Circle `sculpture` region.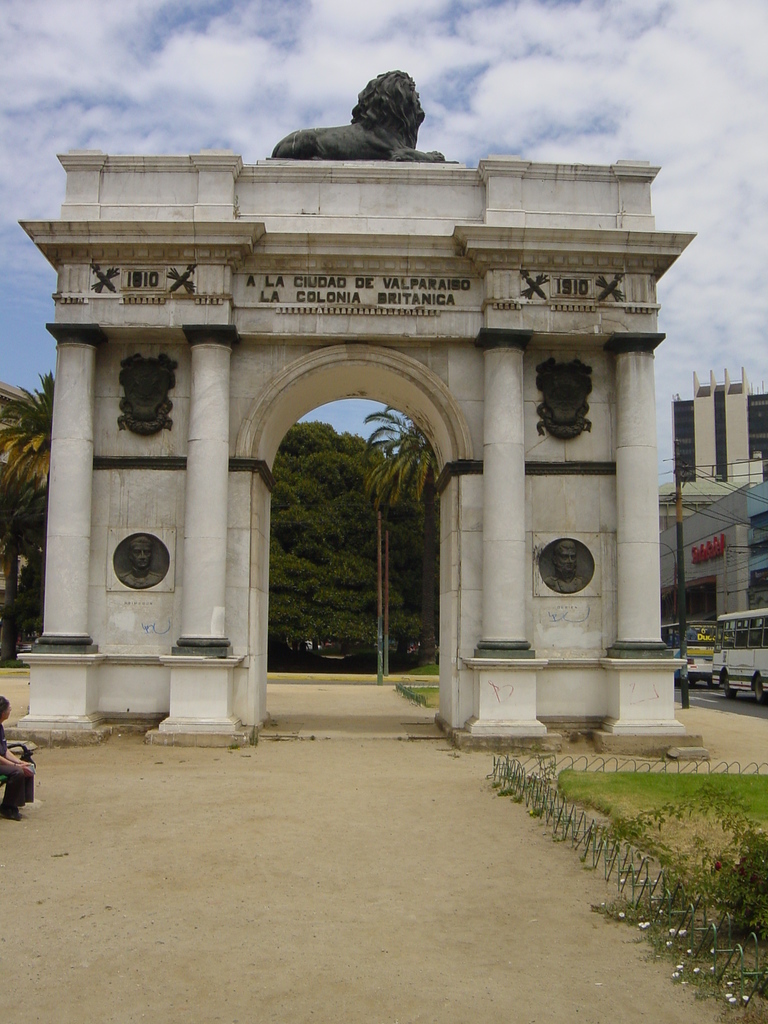
Region: 273:67:449:157.
